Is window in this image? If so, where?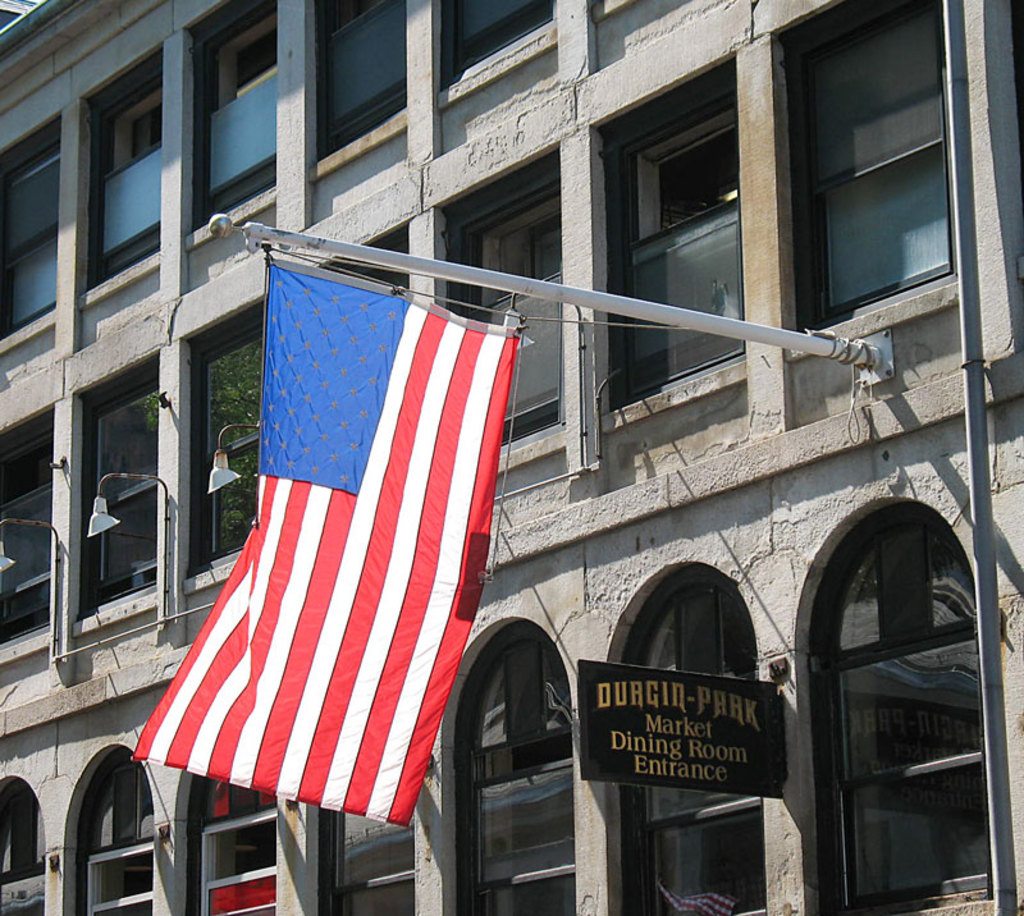
Yes, at bbox(0, 394, 69, 631).
